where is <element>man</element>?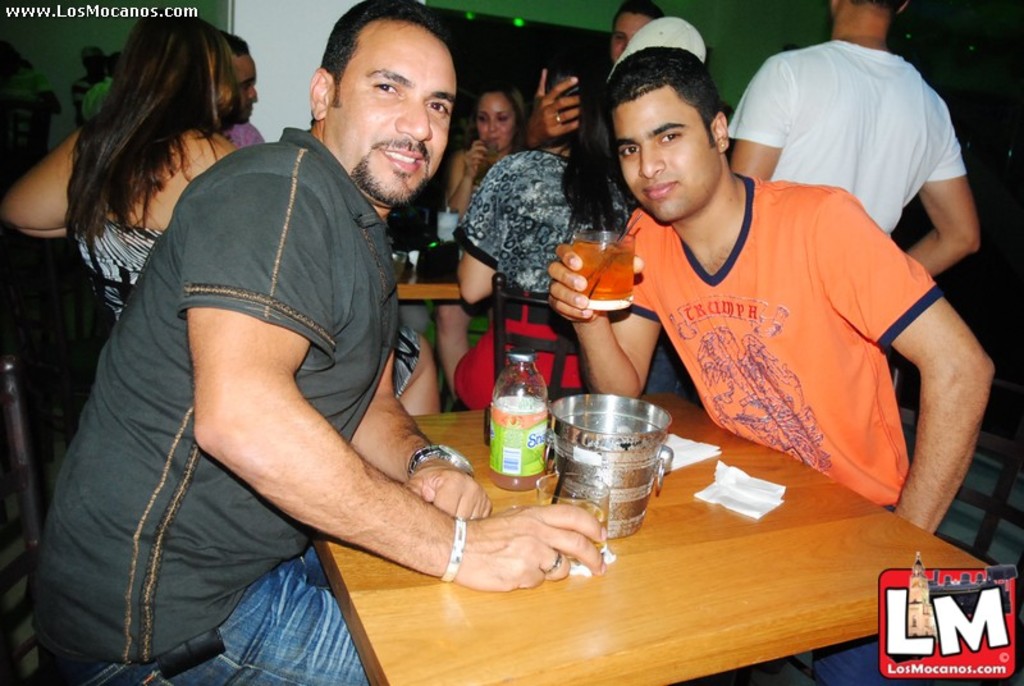
605 0 662 70.
